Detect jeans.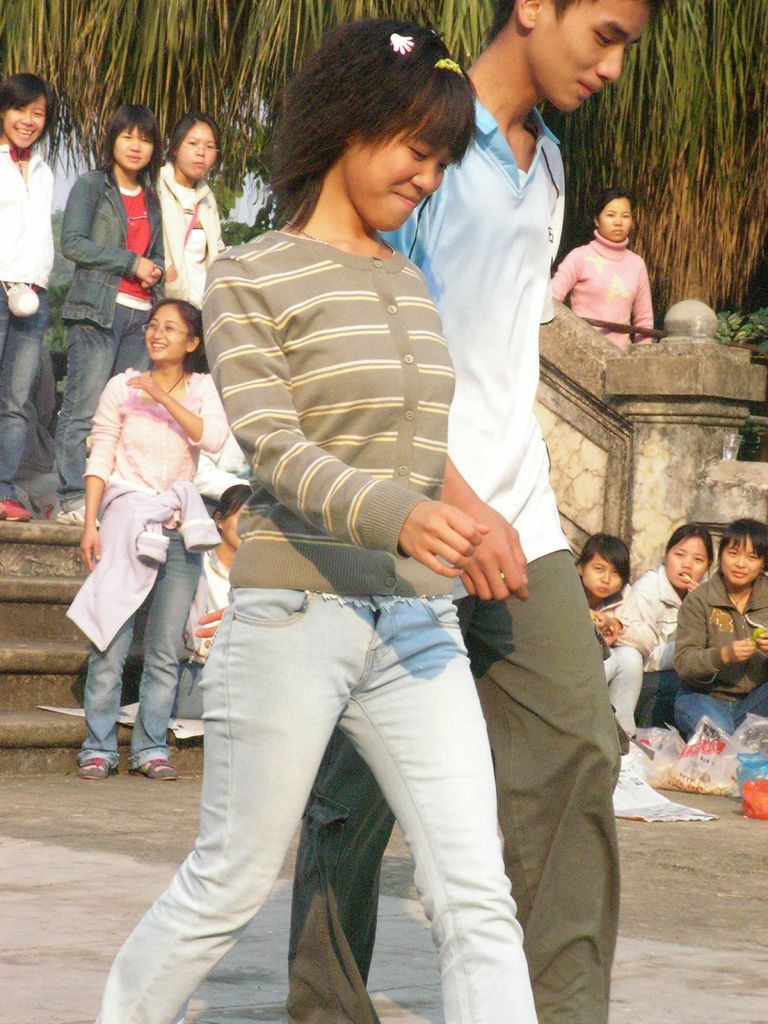
Detected at select_region(0, 292, 49, 503).
